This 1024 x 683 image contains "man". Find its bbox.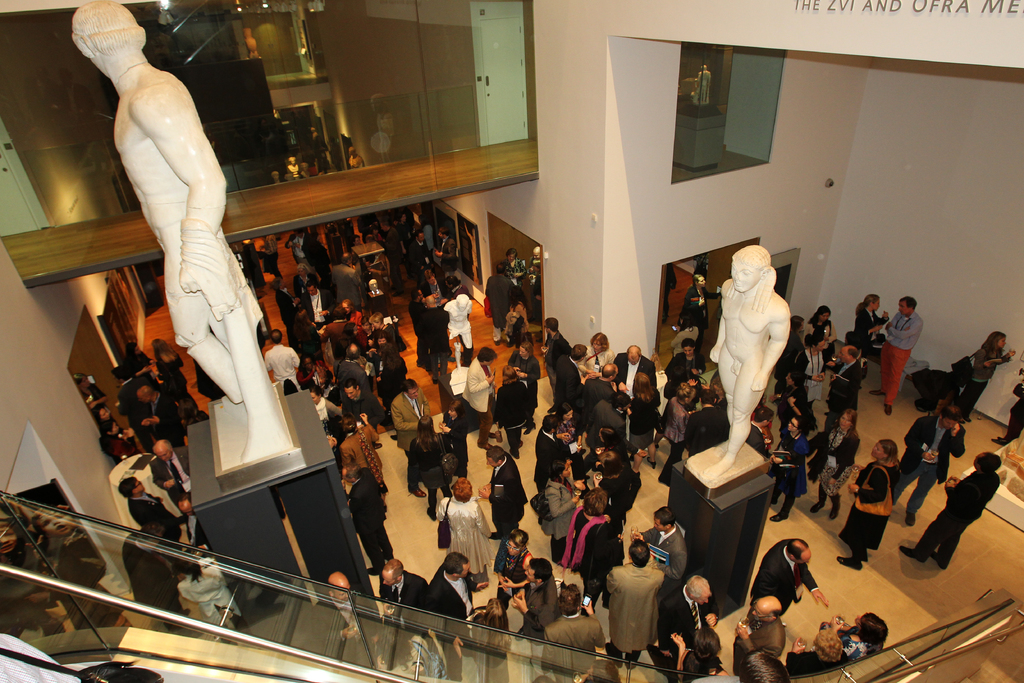
pyautogui.locateOnScreen(509, 561, 562, 649).
